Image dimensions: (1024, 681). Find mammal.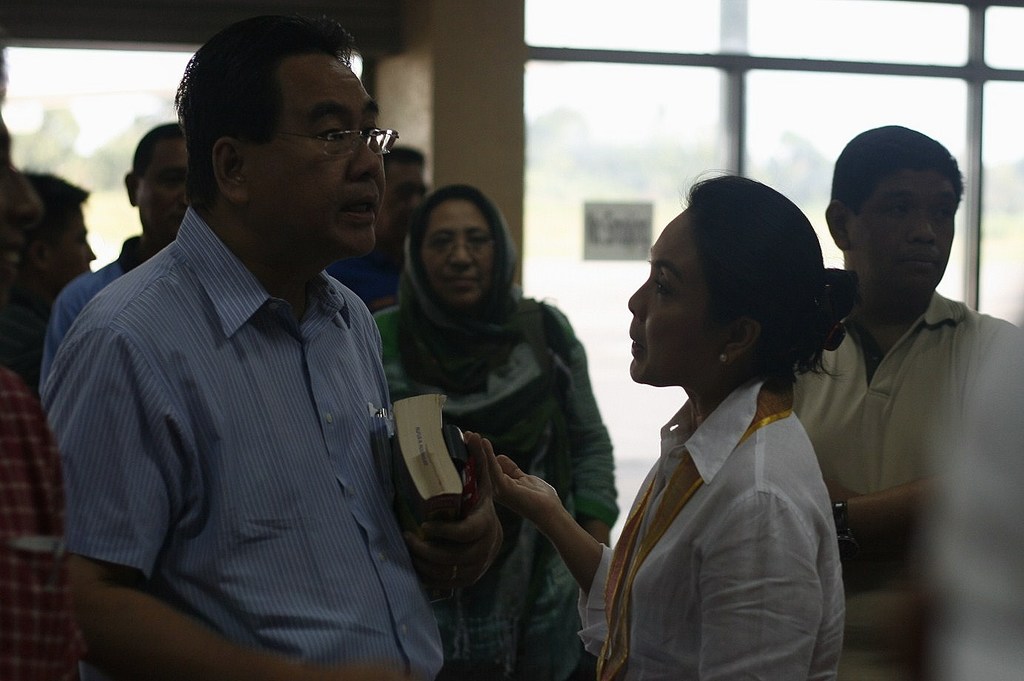
pyautogui.locateOnScreen(575, 193, 892, 680).
